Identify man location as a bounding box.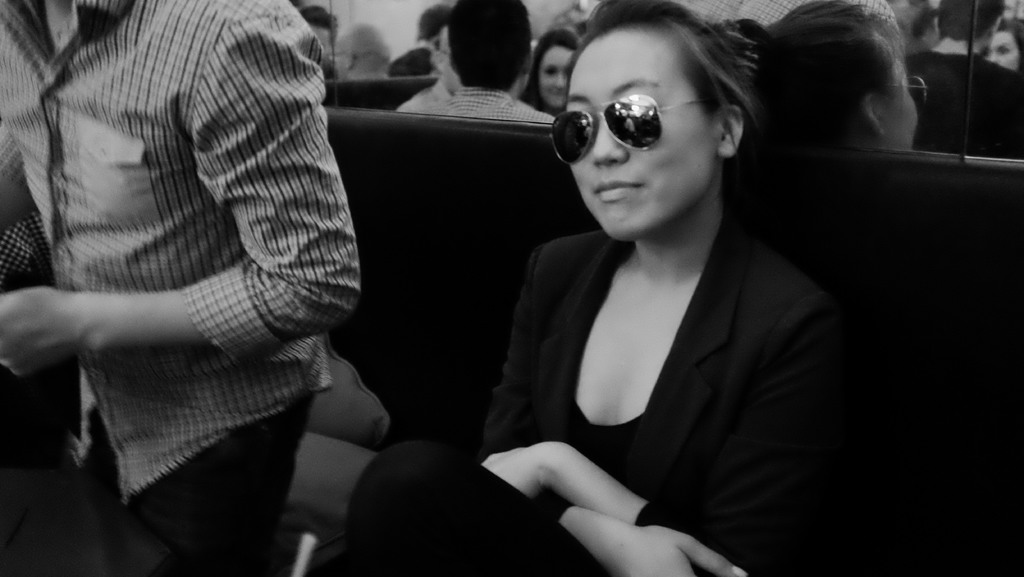
407,0,558,138.
